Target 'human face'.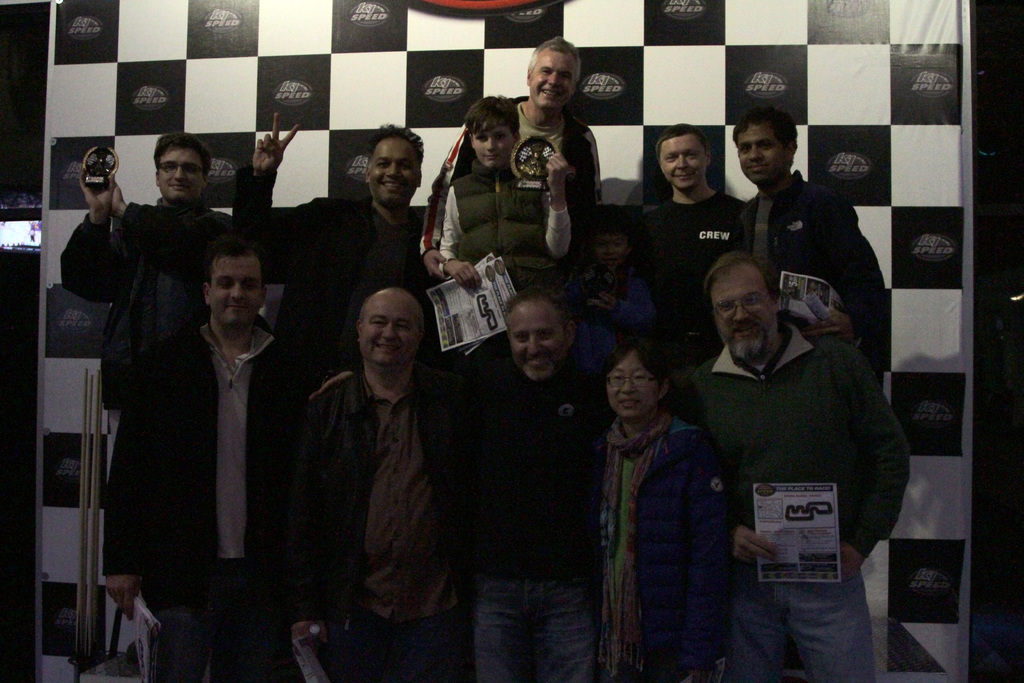
Target region: locate(475, 124, 514, 165).
